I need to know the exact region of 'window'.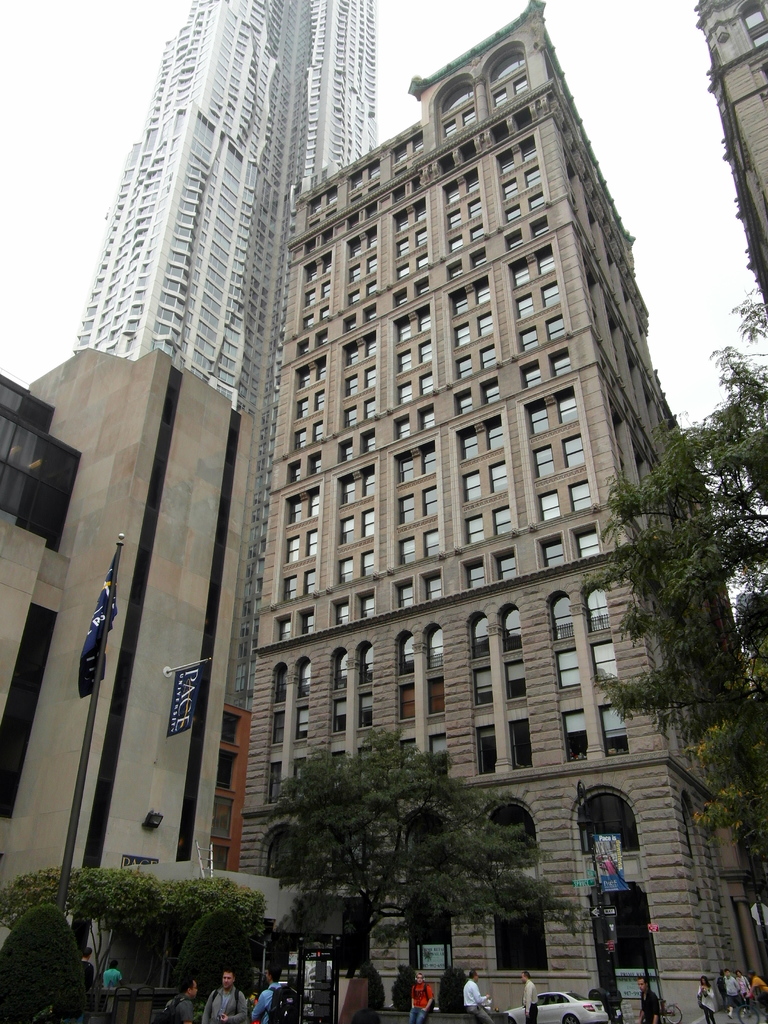
Region: <bbox>313, 424, 324, 443</bbox>.
